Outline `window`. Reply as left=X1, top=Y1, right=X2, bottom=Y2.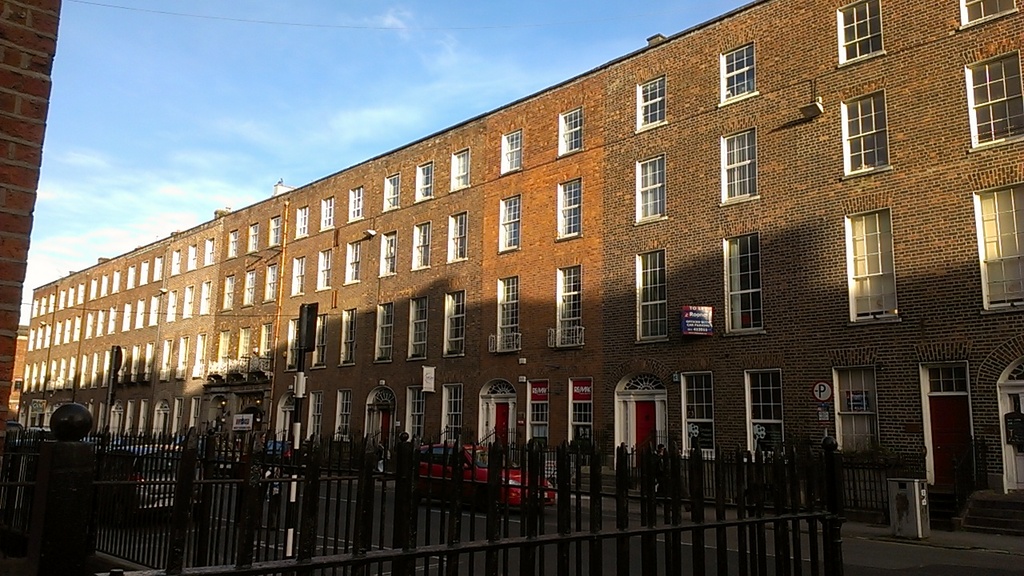
left=399, top=284, right=434, bottom=367.
